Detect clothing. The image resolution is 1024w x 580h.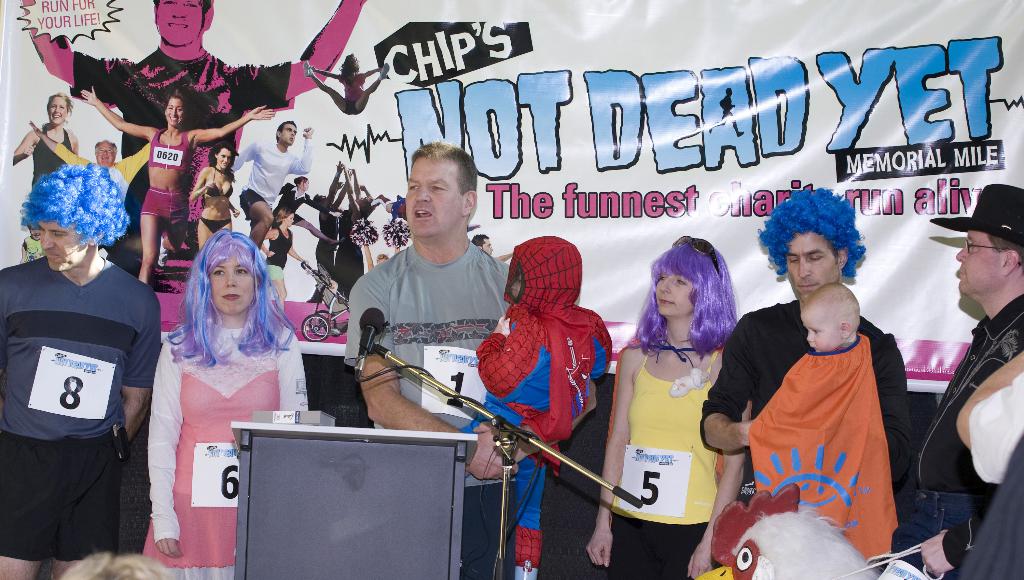
(left=52, top=139, right=154, bottom=206).
